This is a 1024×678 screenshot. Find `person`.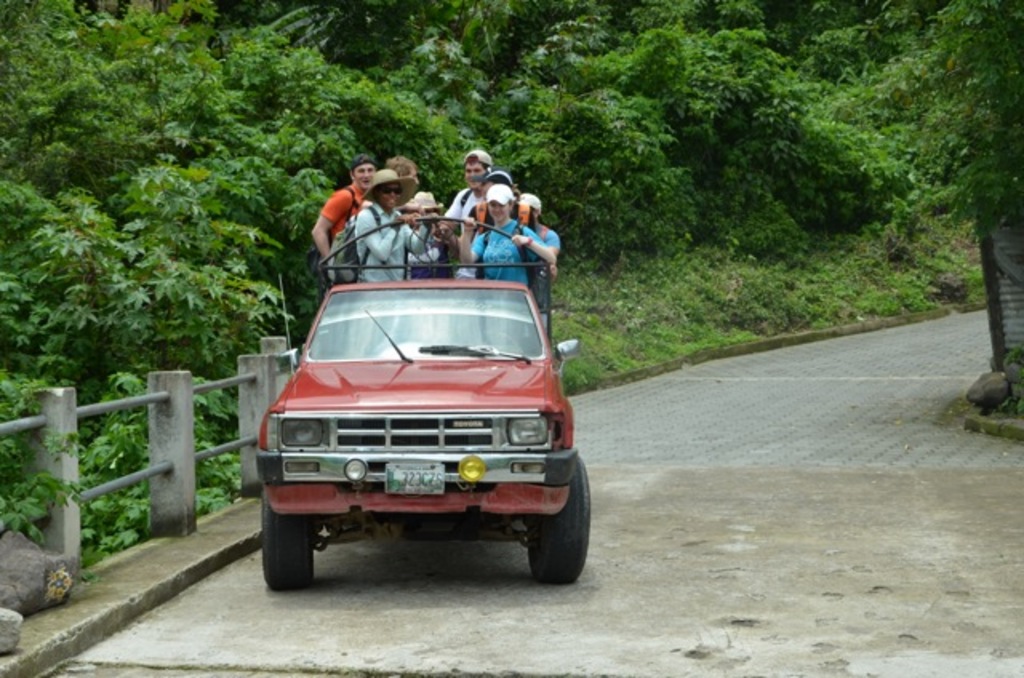
Bounding box: [467,185,549,288].
